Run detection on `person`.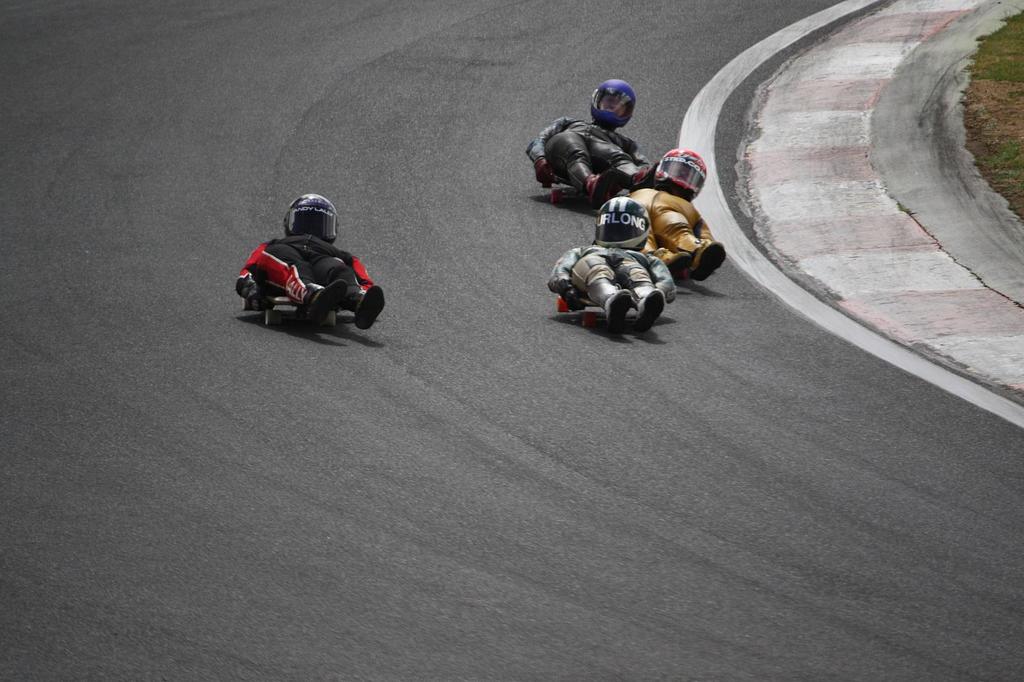
Result: crop(547, 197, 676, 337).
